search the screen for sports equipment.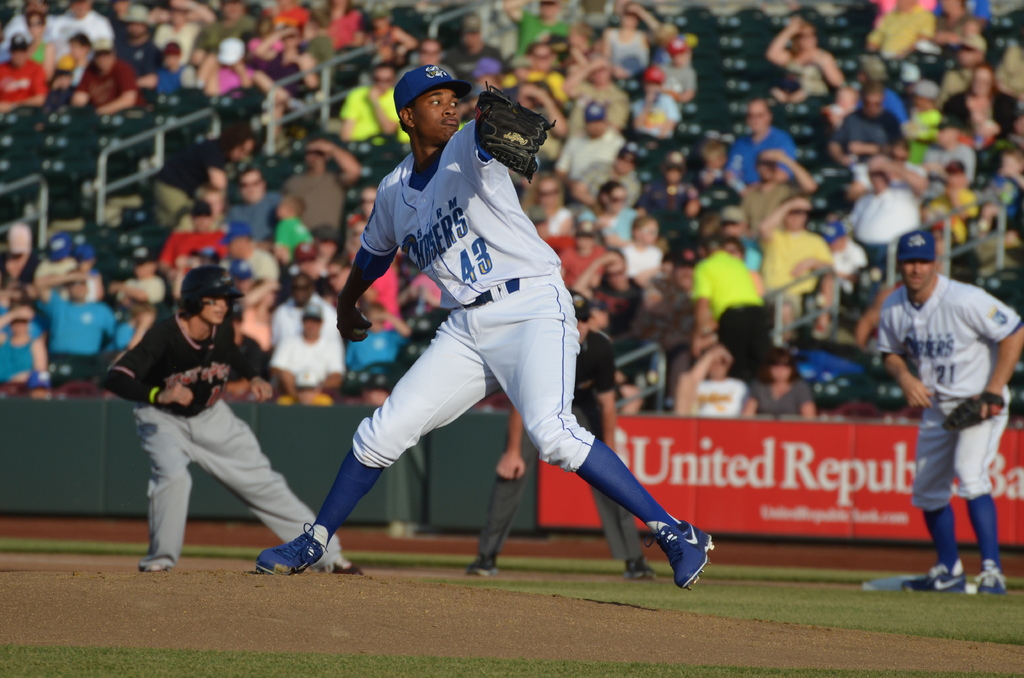
Found at pyautogui.locateOnScreen(475, 82, 561, 188).
